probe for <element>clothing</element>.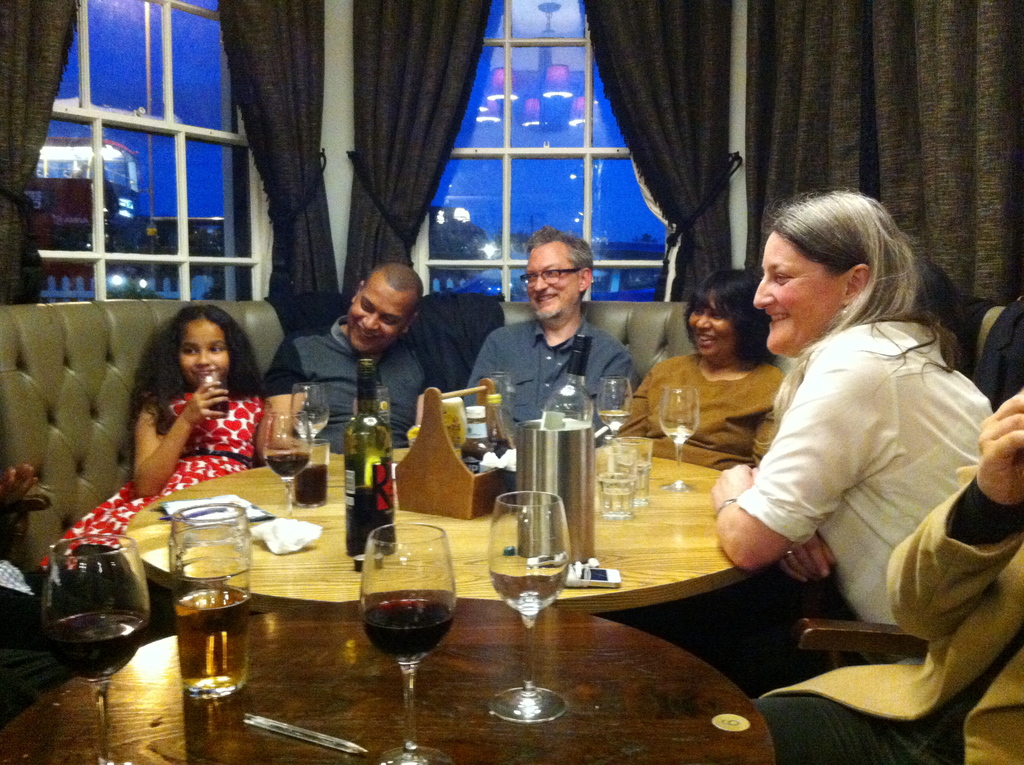
Probe result: 735:321:1002:659.
